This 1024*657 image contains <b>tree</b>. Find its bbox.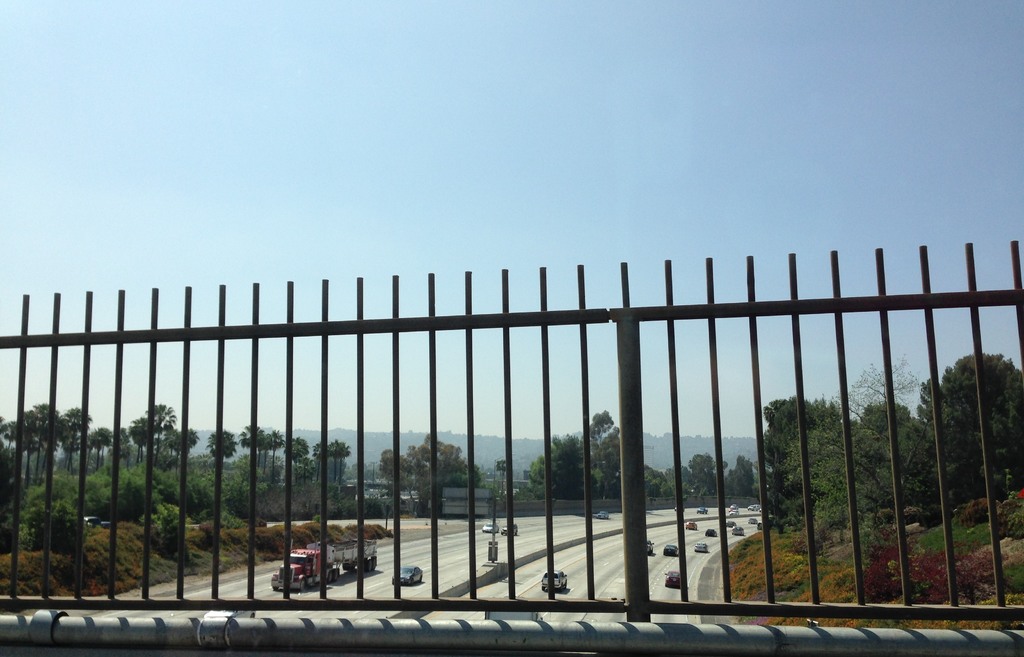
x1=641, y1=469, x2=666, y2=491.
